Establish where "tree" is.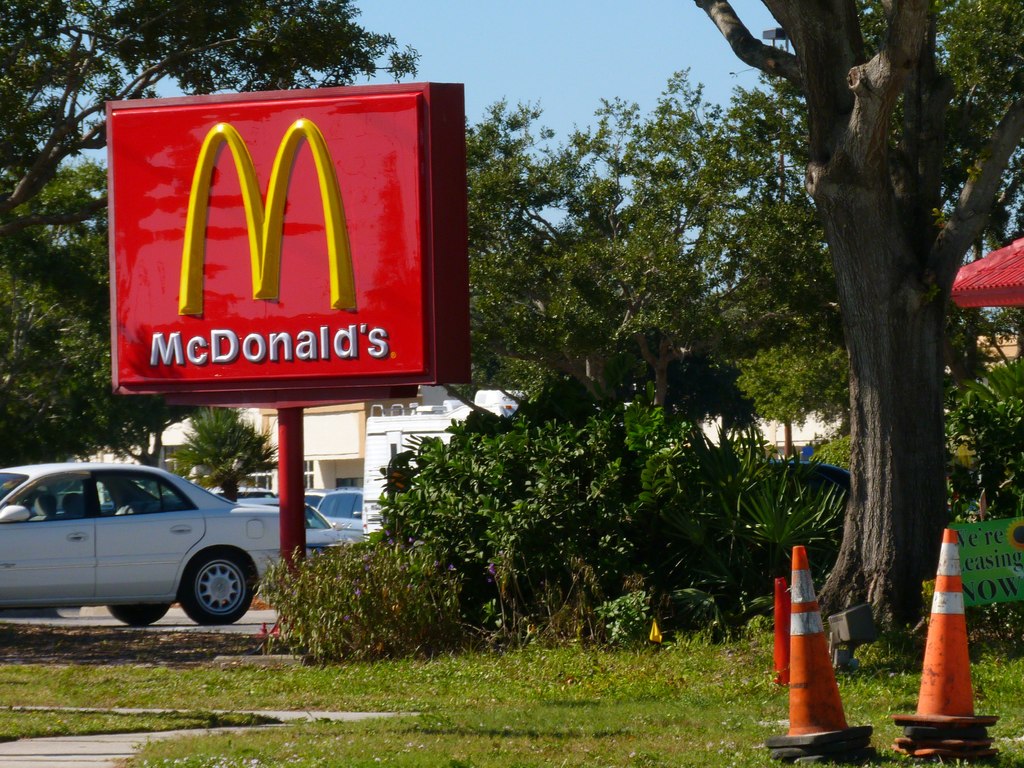
Established at 691, 0, 1023, 688.
